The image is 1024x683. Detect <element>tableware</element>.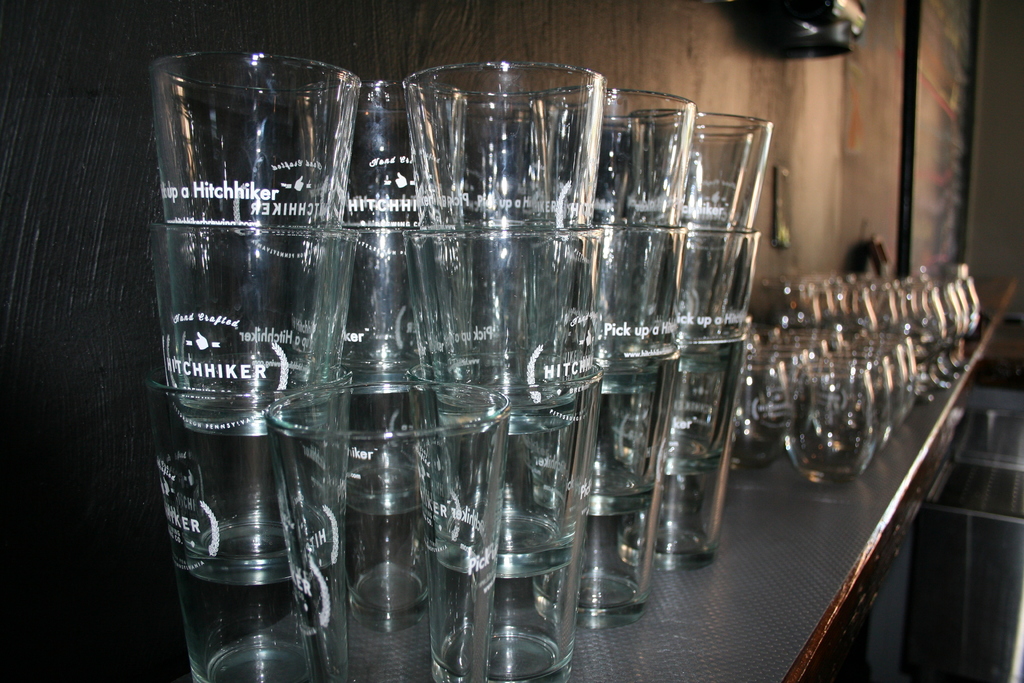
Detection: <box>264,383,511,682</box>.
